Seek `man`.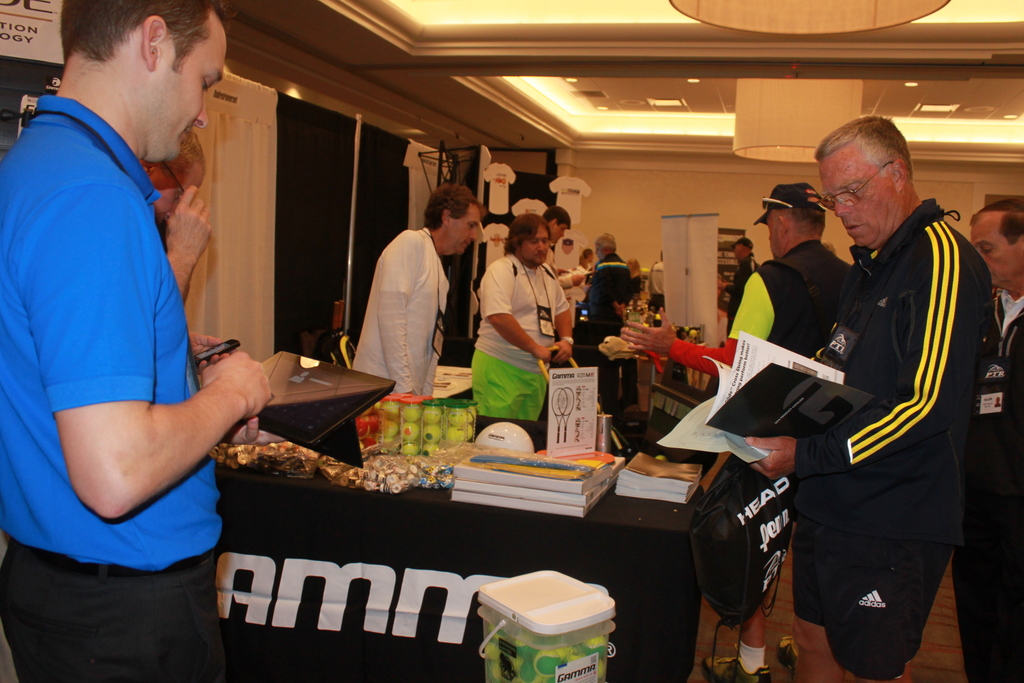
<bbox>623, 180, 850, 682</bbox>.
